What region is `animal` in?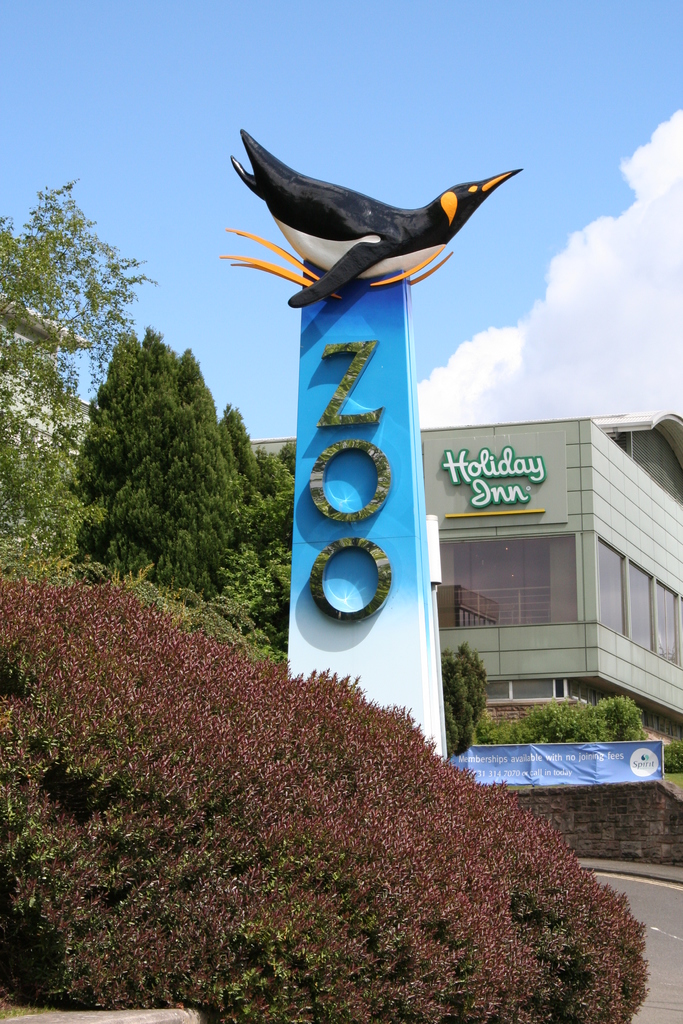
BBox(220, 145, 547, 286).
